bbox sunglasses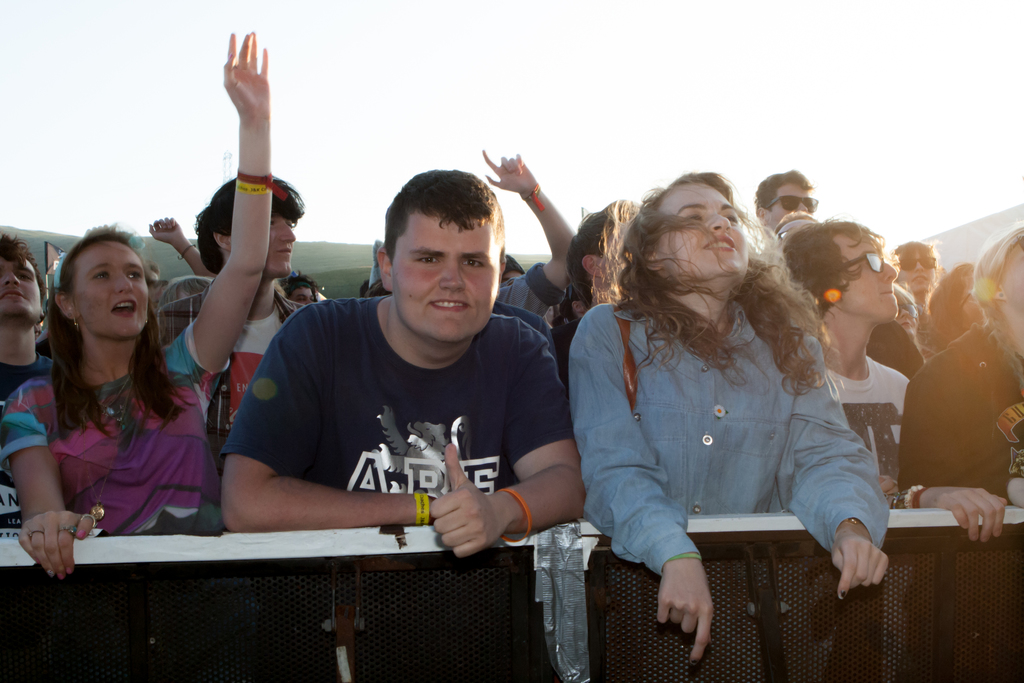
BBox(767, 194, 820, 211)
